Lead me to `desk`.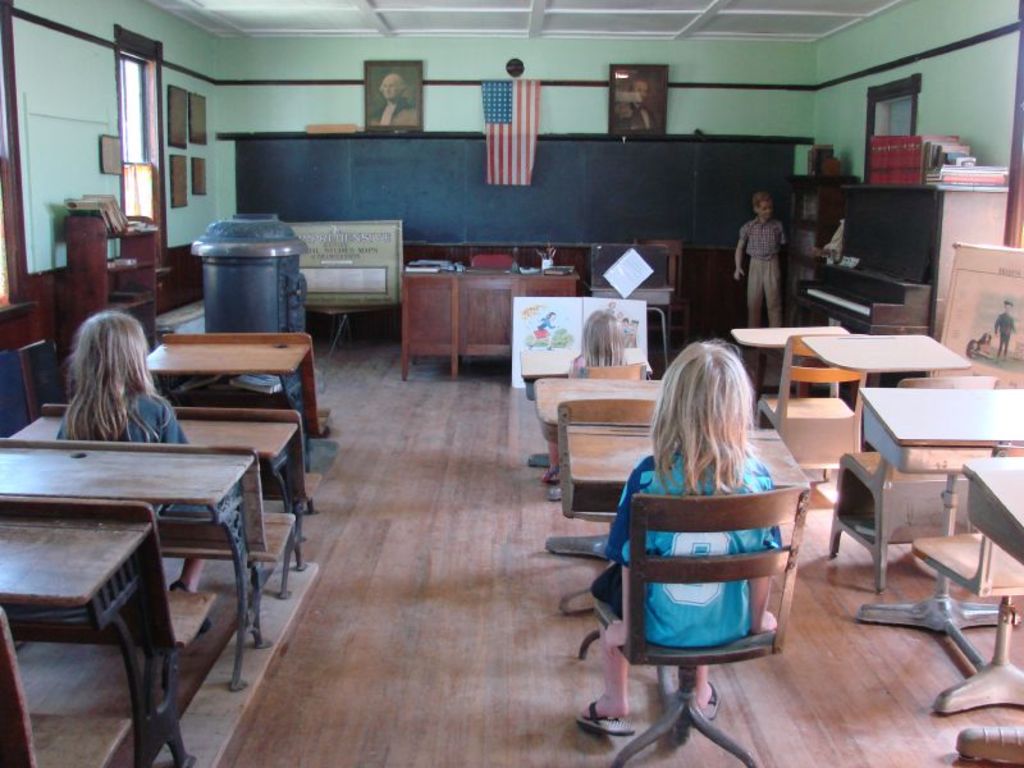
Lead to bbox(0, 440, 276, 695).
